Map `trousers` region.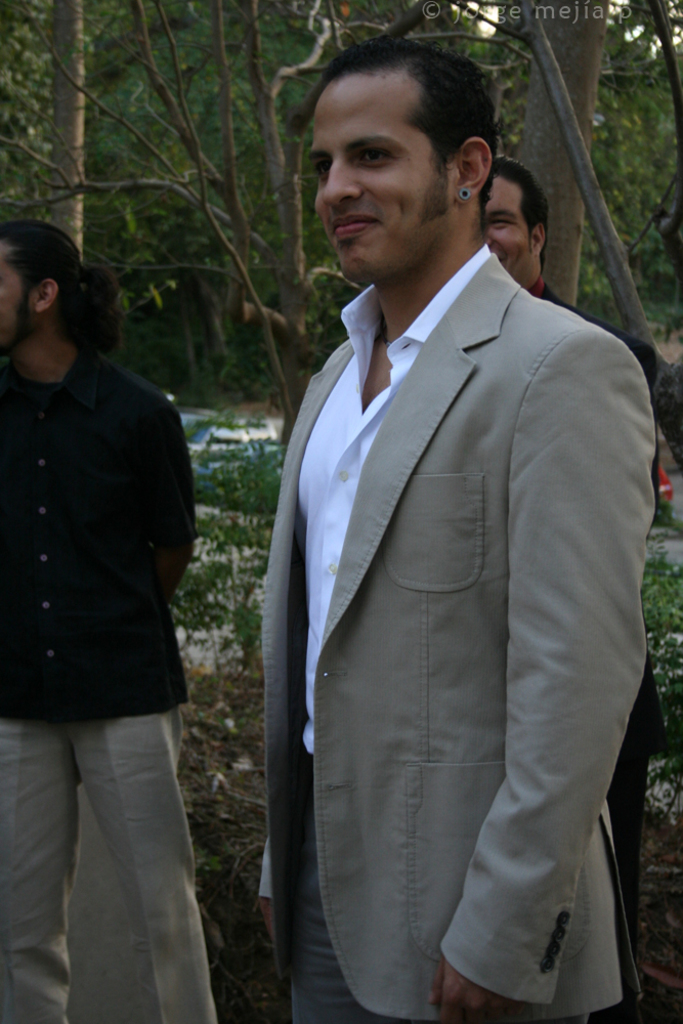
Mapped to (17,663,227,1006).
